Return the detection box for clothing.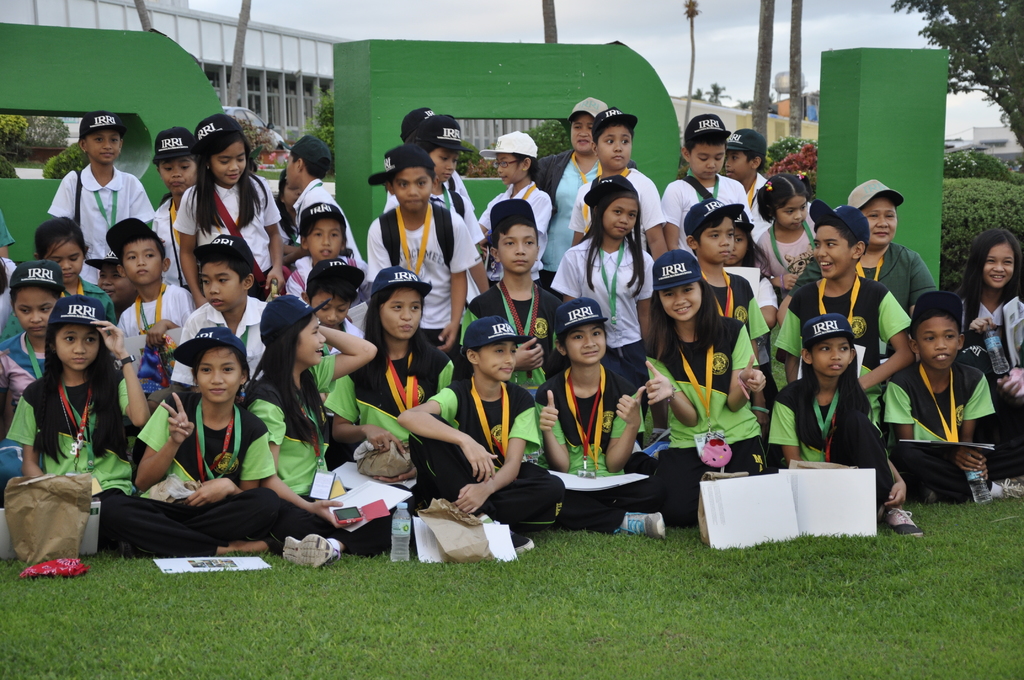
<box>0,215,16,250</box>.
